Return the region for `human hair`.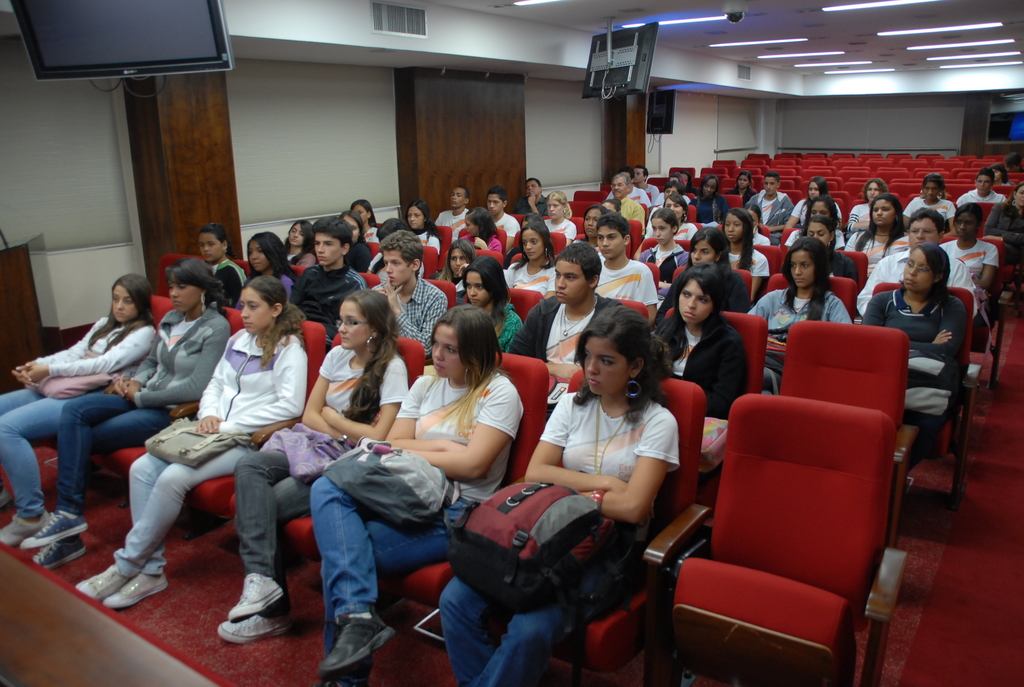
852/193/901/253.
